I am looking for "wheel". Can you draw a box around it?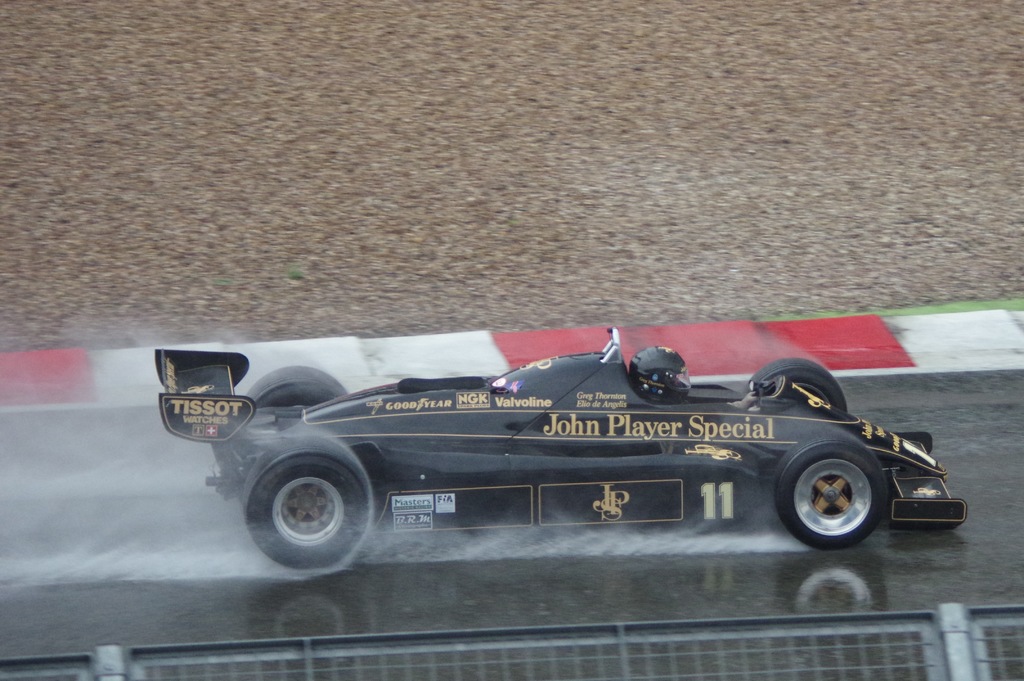
Sure, the bounding box is bbox=(247, 364, 349, 409).
